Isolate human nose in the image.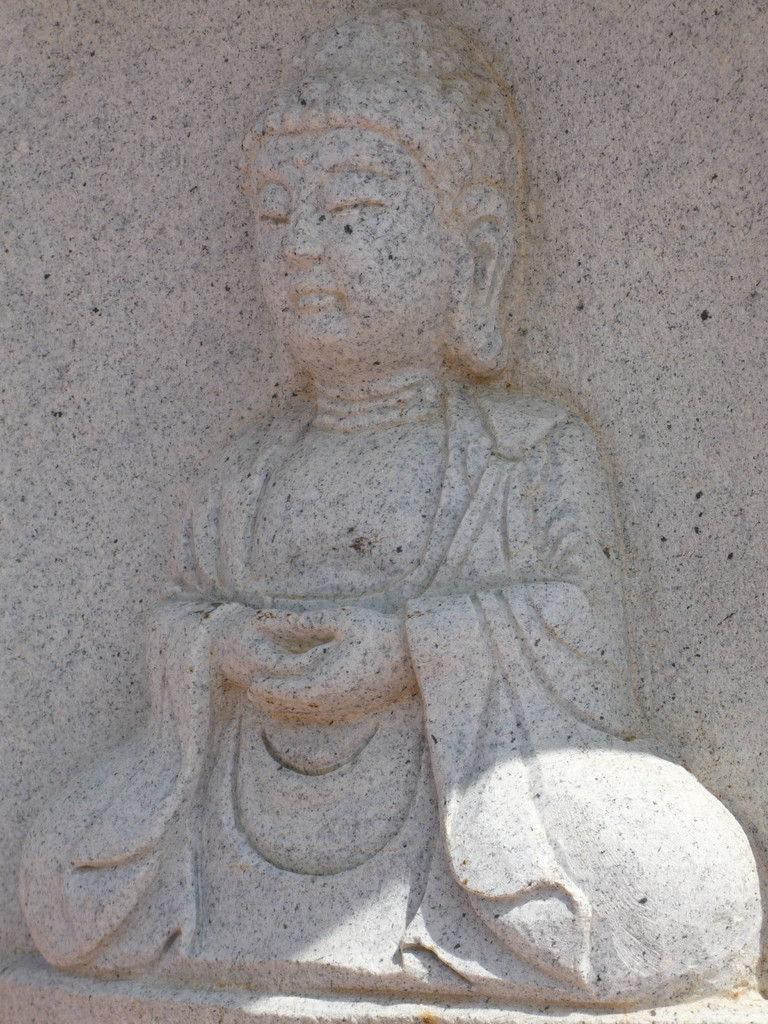
Isolated region: locate(285, 200, 324, 259).
